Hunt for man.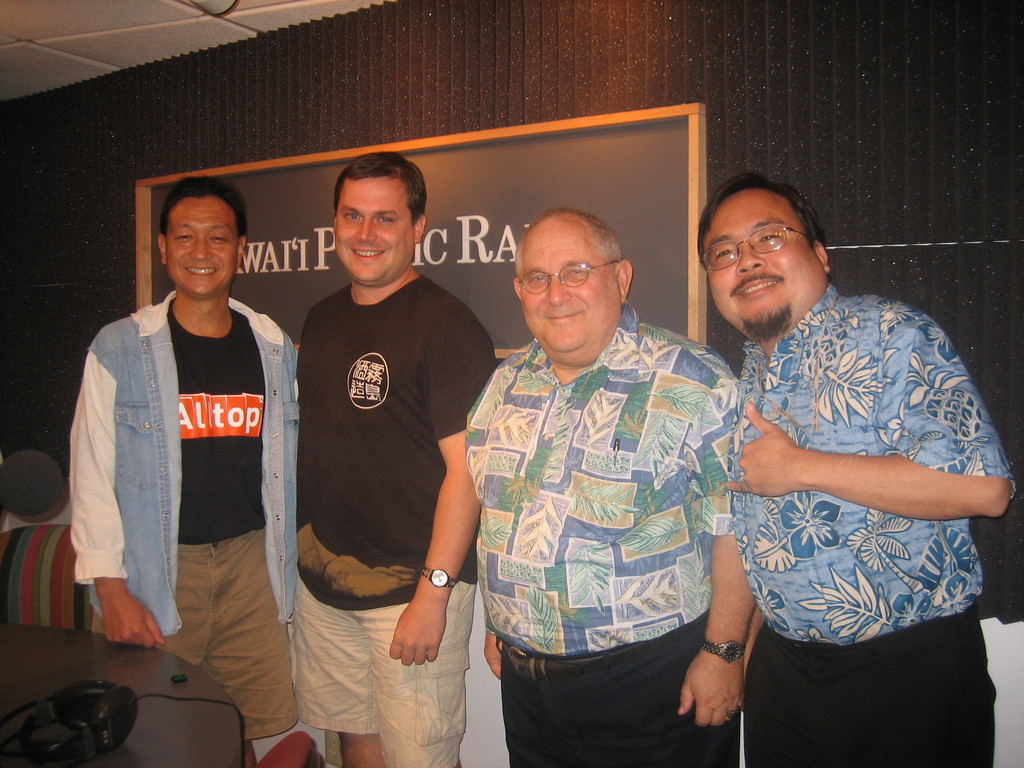
Hunted down at x1=265 y1=121 x2=490 y2=755.
